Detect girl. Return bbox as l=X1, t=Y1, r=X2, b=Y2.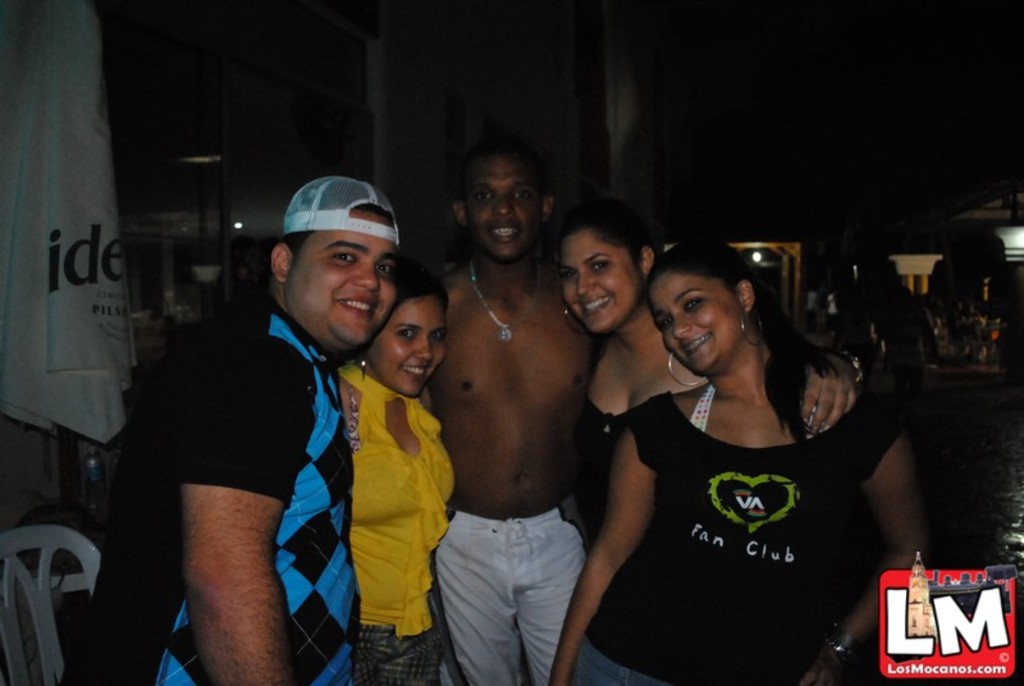
l=540, t=230, r=936, b=685.
